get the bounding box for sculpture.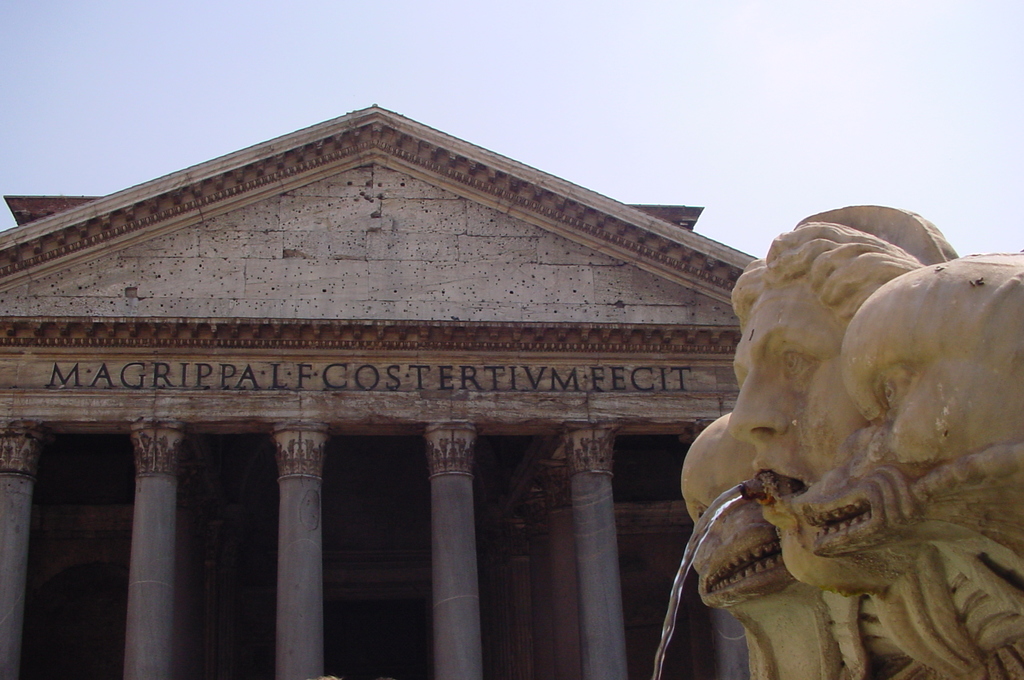
(683, 191, 1023, 679).
